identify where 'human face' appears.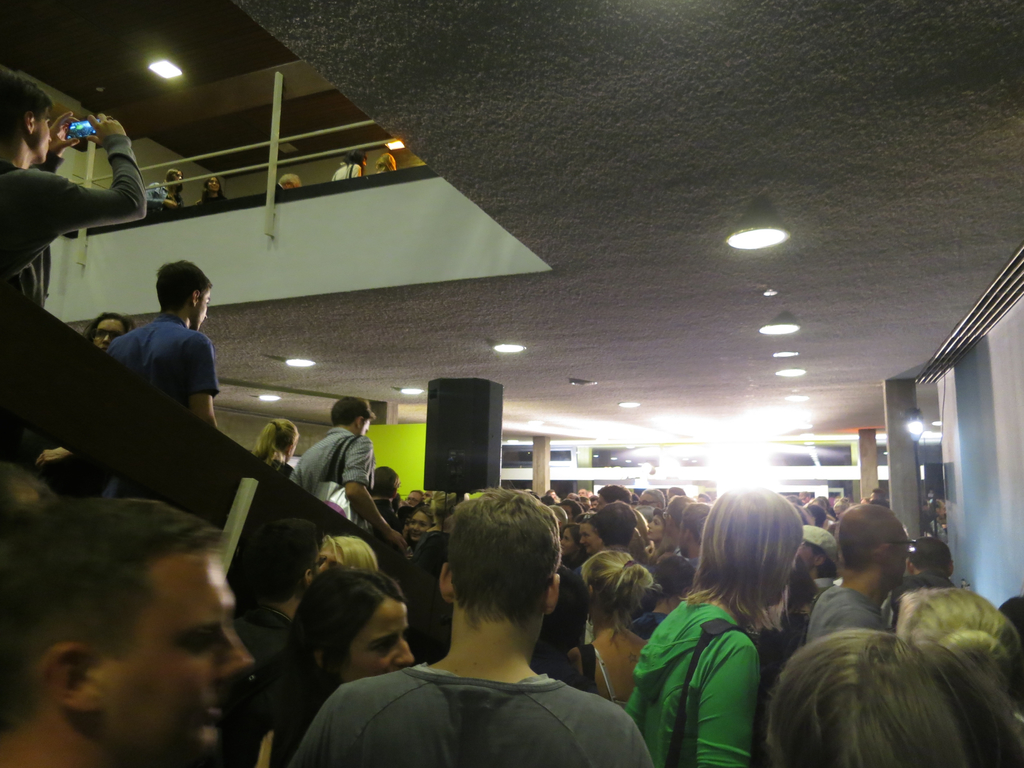
Appears at (205,177,216,193).
